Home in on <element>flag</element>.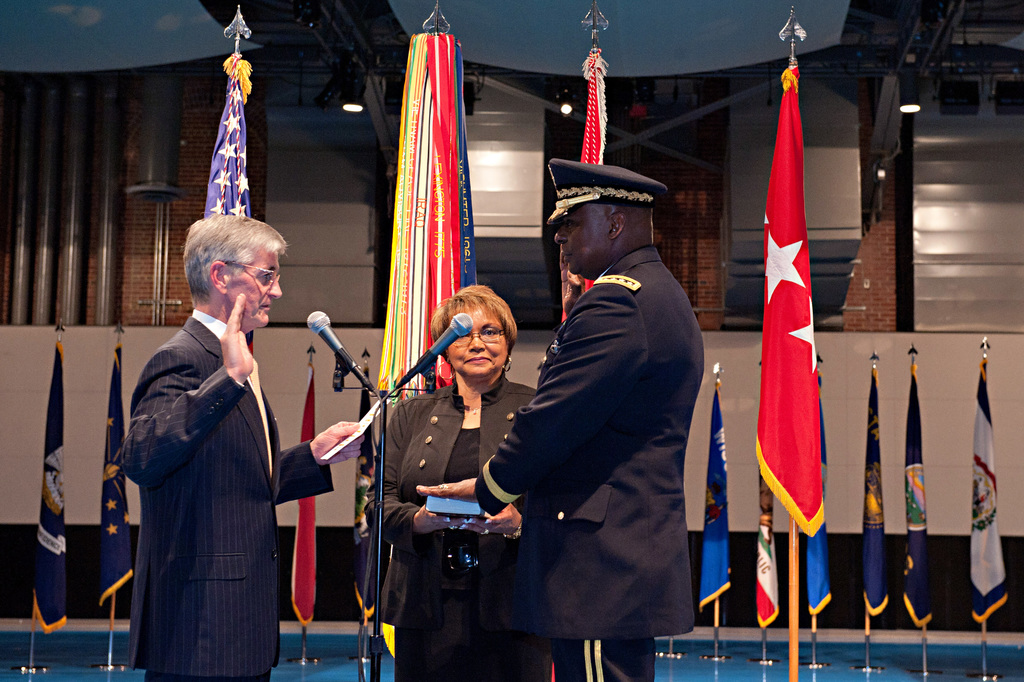
Homed in at box(347, 366, 374, 626).
